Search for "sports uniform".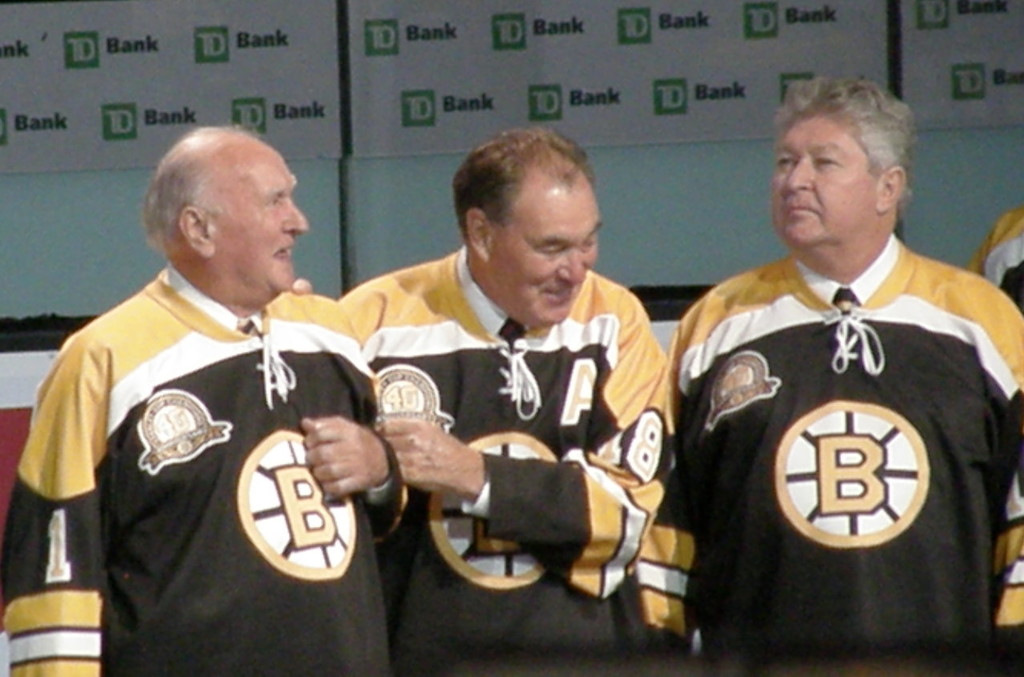
Found at x1=656 y1=110 x2=1023 y2=654.
